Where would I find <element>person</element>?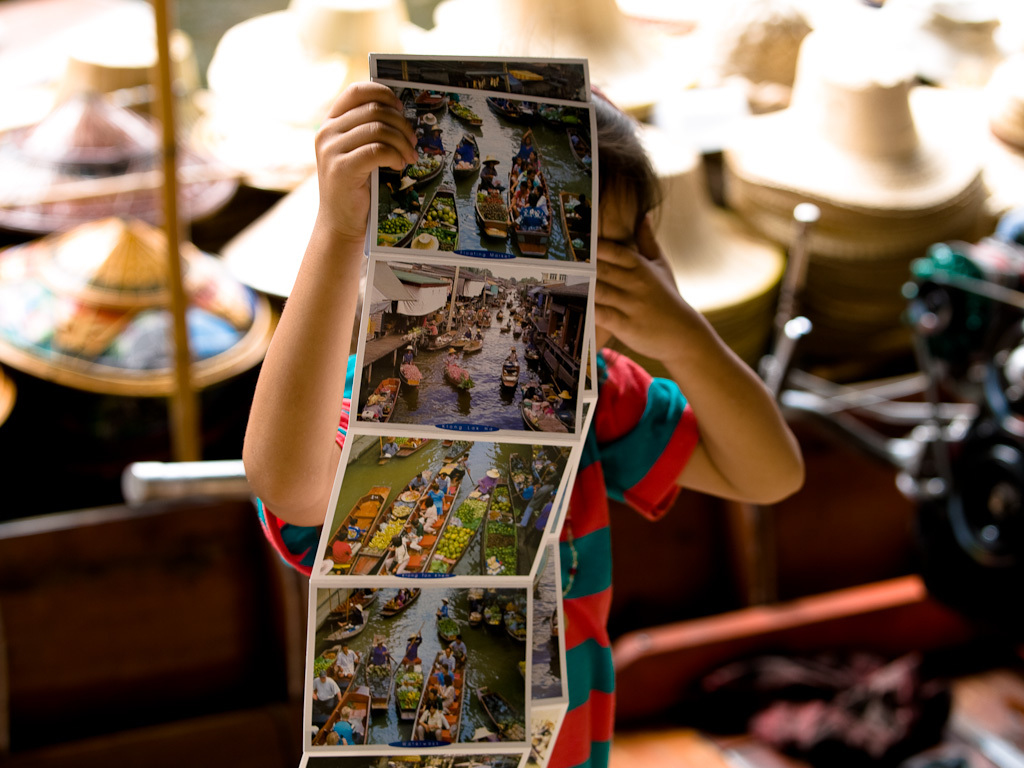
At region(482, 153, 499, 189).
